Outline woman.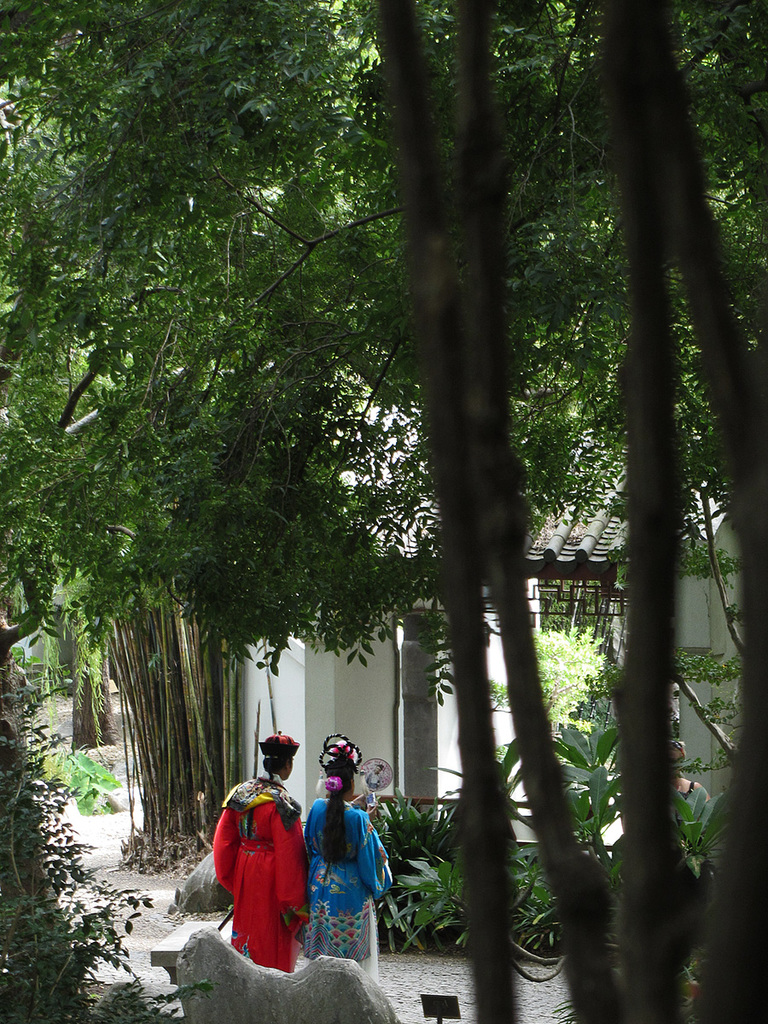
Outline: 302:748:396:963.
